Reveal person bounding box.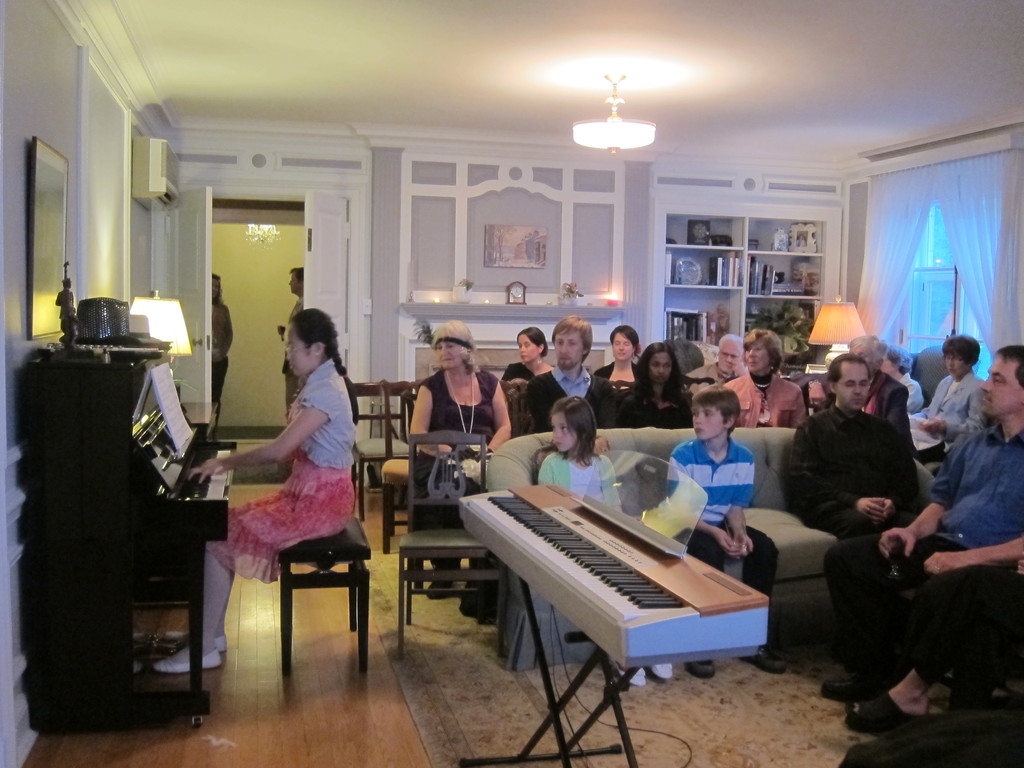
Revealed: (left=607, top=336, right=697, bottom=422).
